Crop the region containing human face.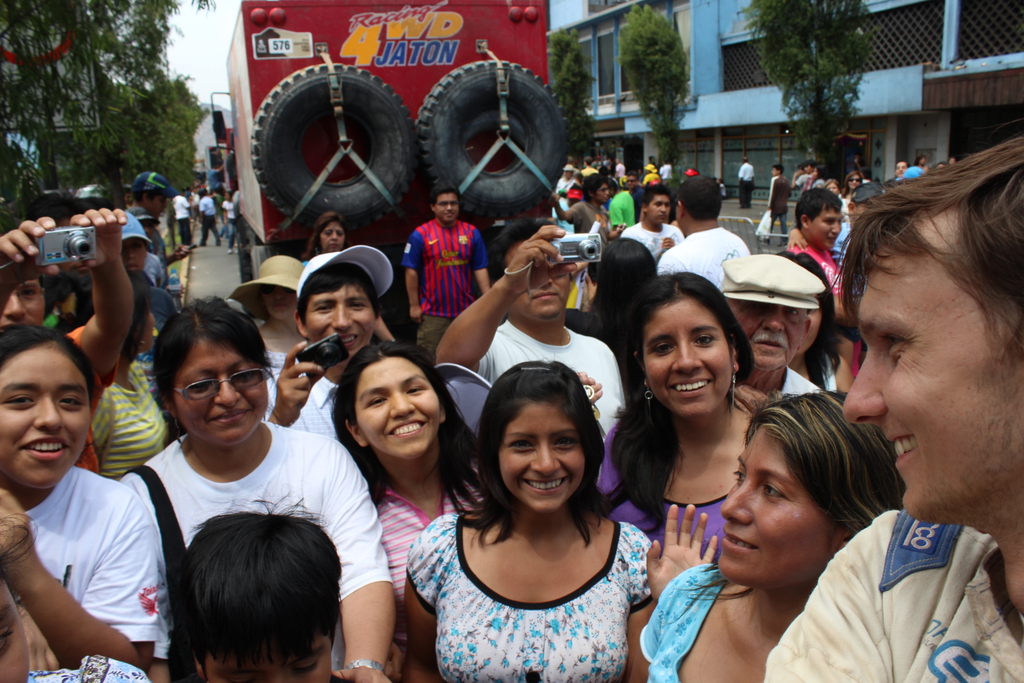
Crop region: 643 294 729 417.
